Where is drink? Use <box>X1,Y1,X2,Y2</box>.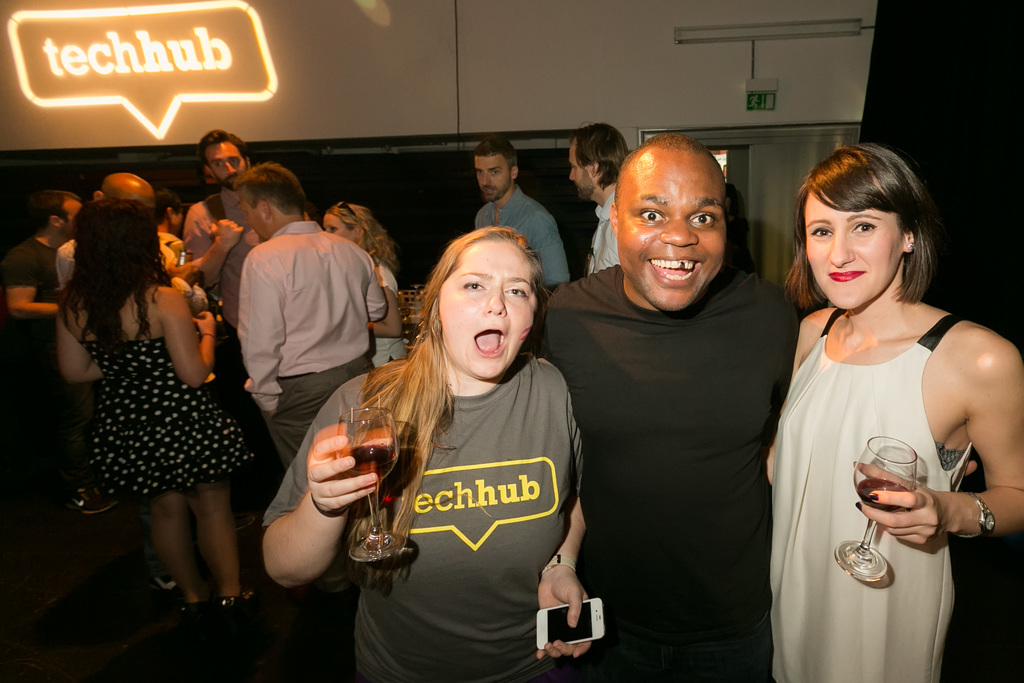
<box>354,443,395,480</box>.
